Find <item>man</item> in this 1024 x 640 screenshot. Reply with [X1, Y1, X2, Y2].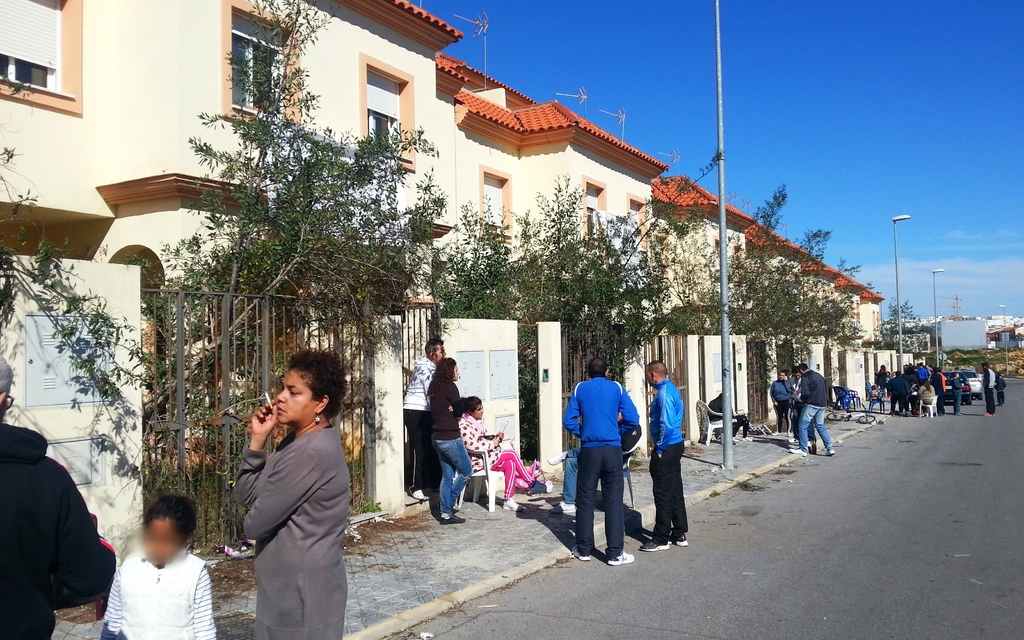
[0, 353, 115, 639].
